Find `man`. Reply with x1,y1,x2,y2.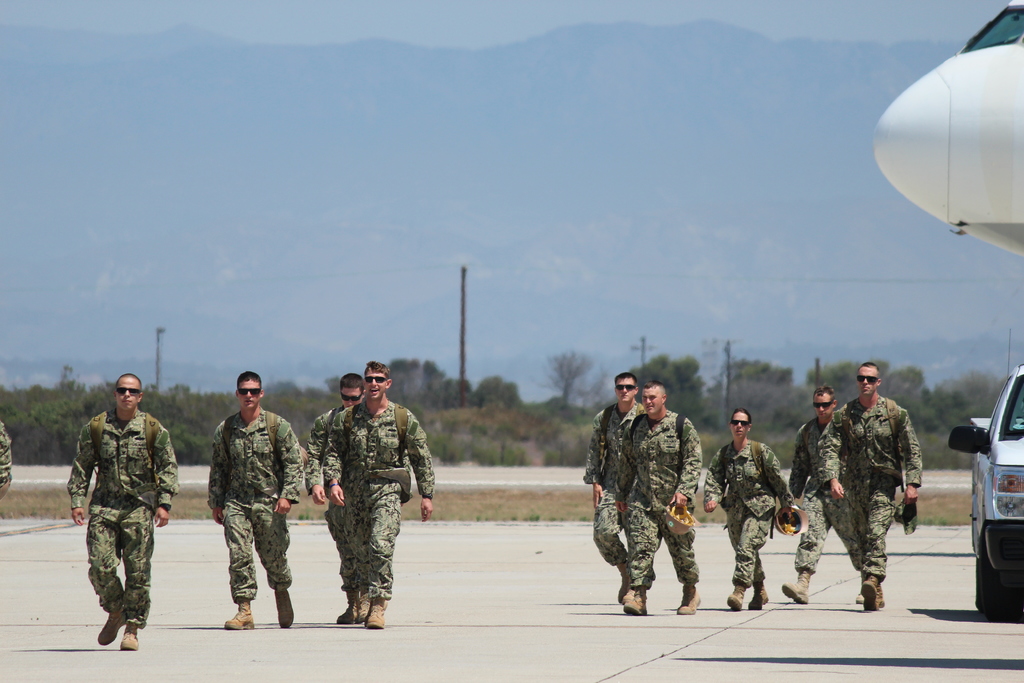
587,368,651,597.
